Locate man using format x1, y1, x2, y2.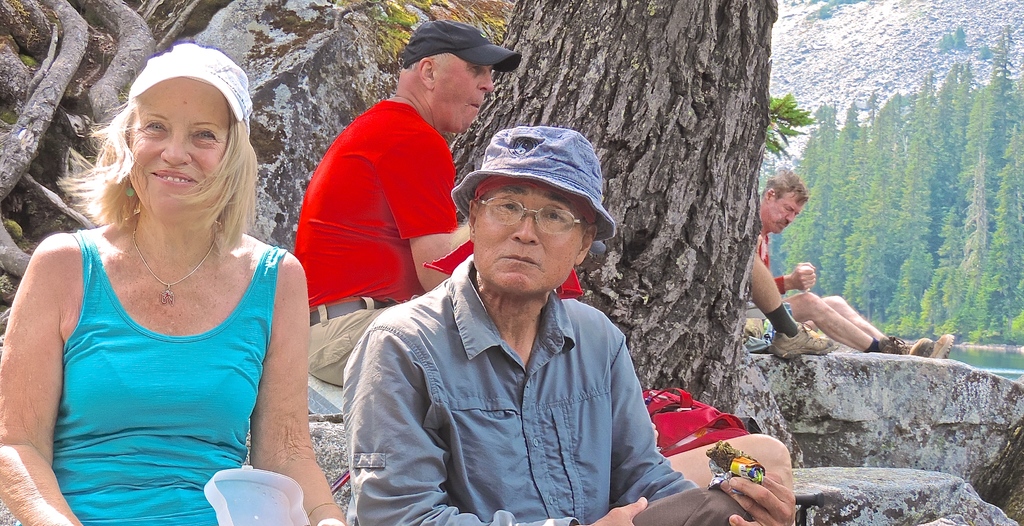
274, 42, 493, 360.
